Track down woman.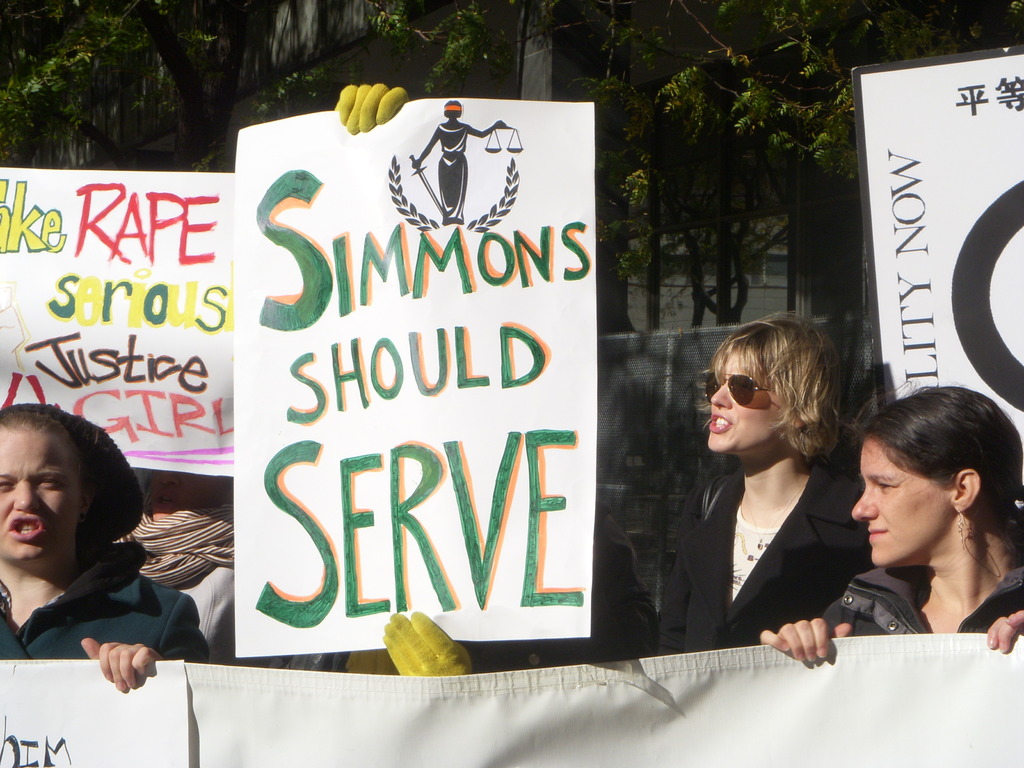
Tracked to [0, 404, 207, 693].
